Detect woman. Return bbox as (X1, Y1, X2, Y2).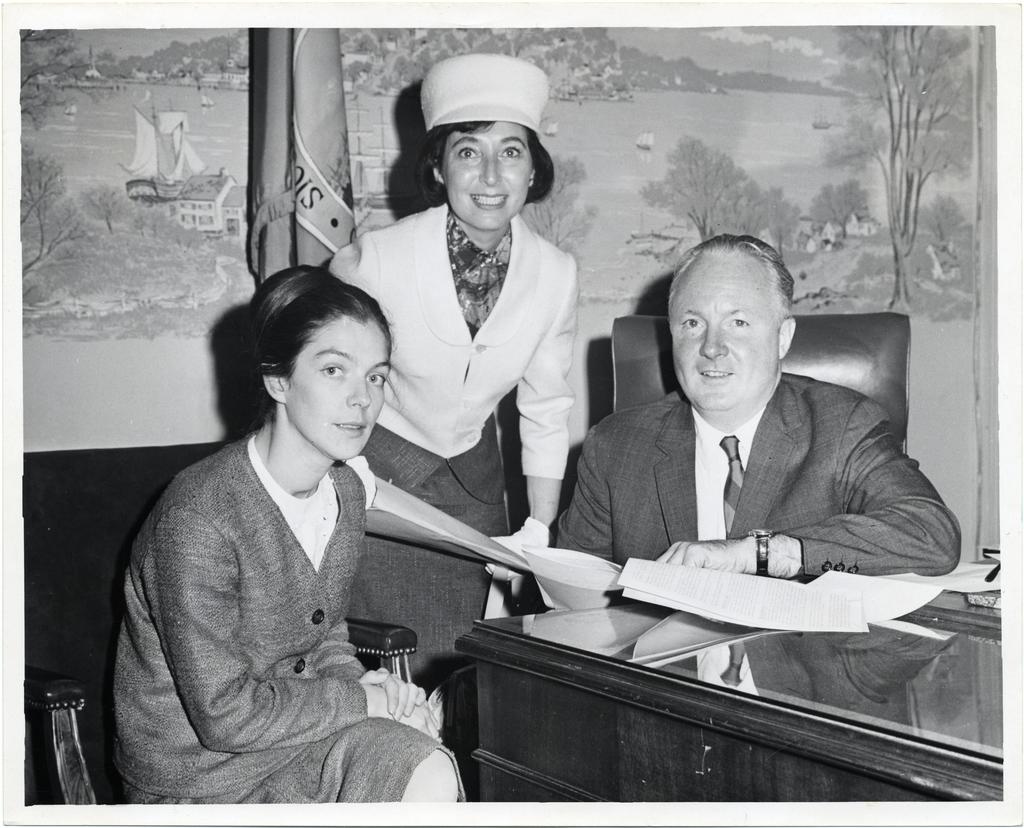
(327, 56, 570, 699).
